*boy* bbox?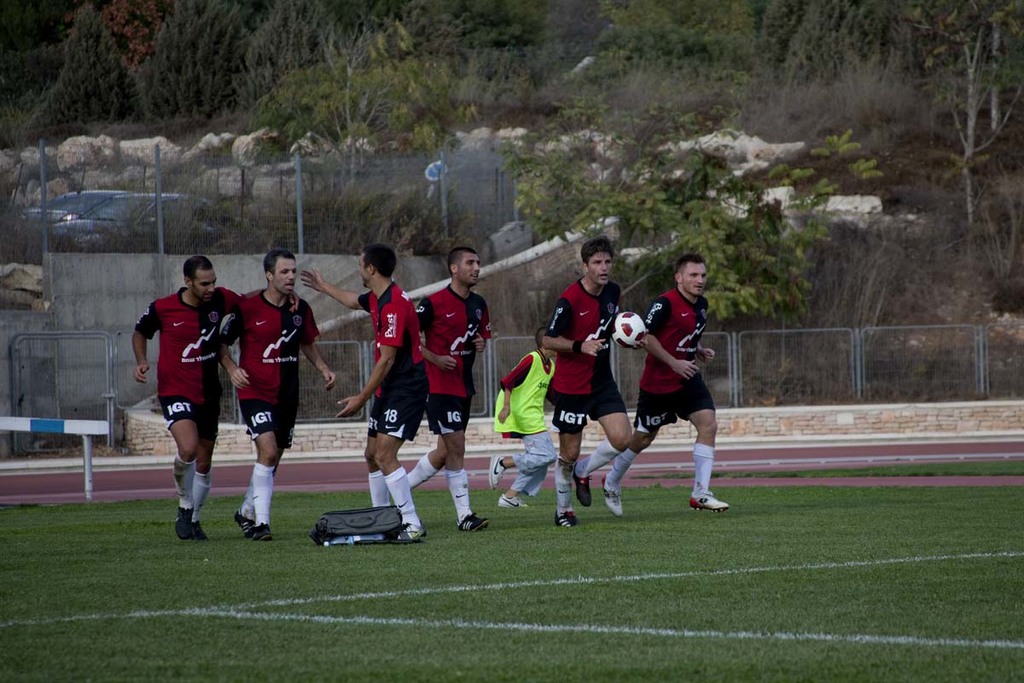
<region>301, 246, 432, 540</region>
